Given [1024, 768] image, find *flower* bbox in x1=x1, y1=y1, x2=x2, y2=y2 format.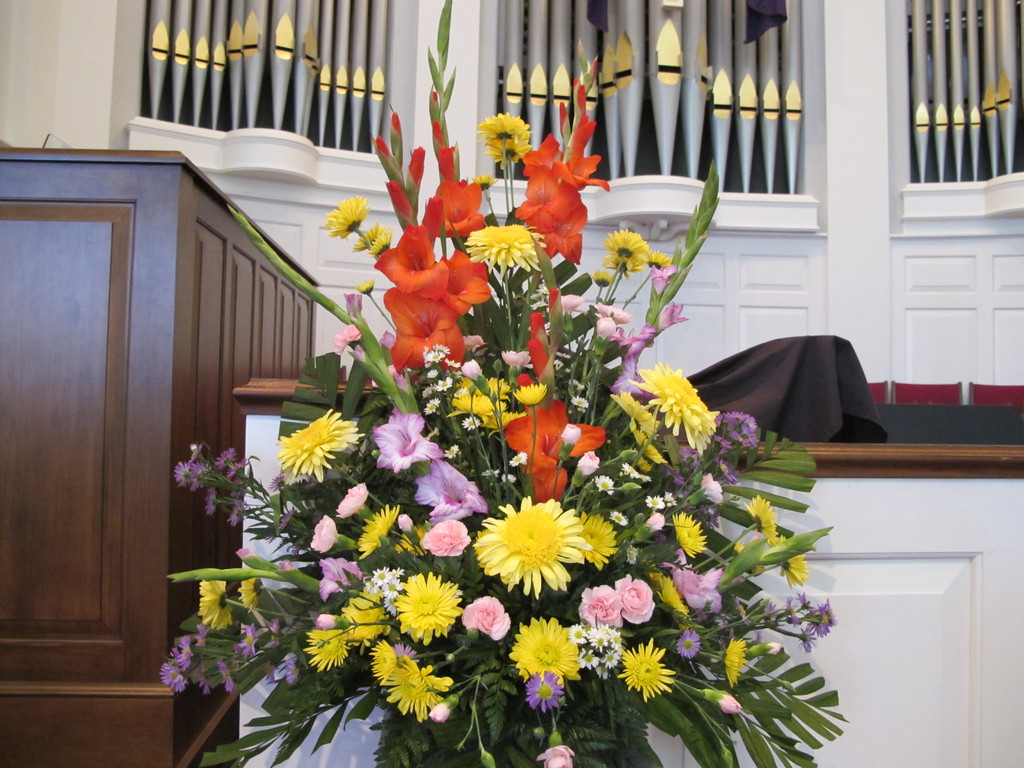
x1=269, y1=406, x2=361, y2=480.
